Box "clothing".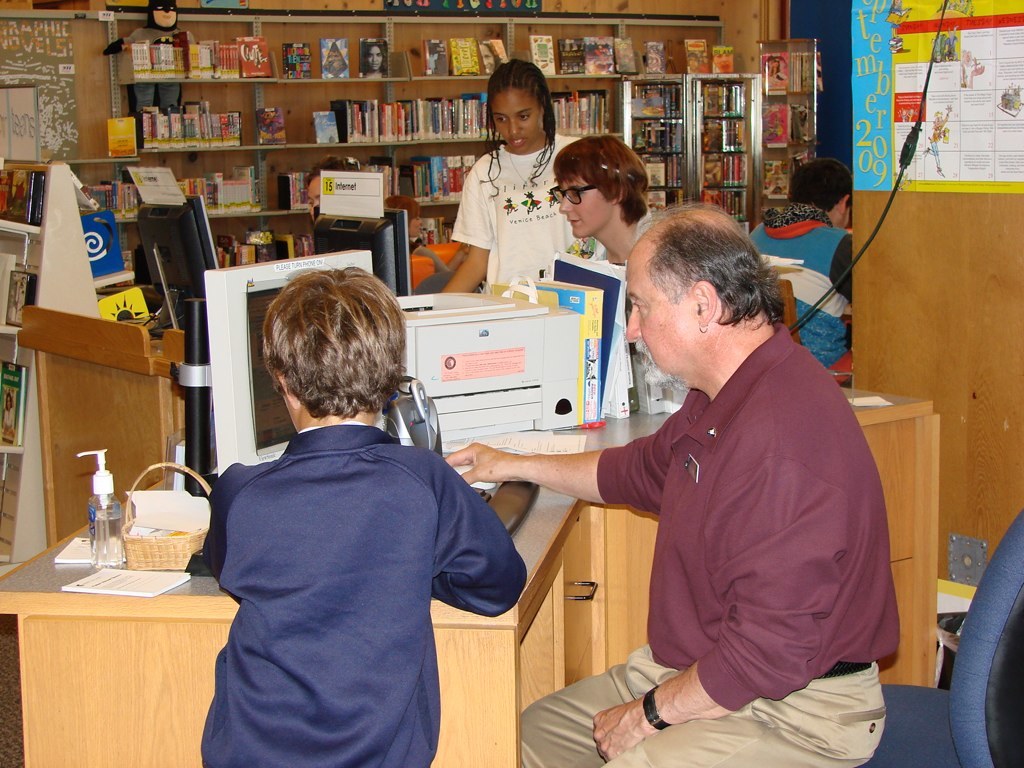
locate(200, 416, 531, 767).
